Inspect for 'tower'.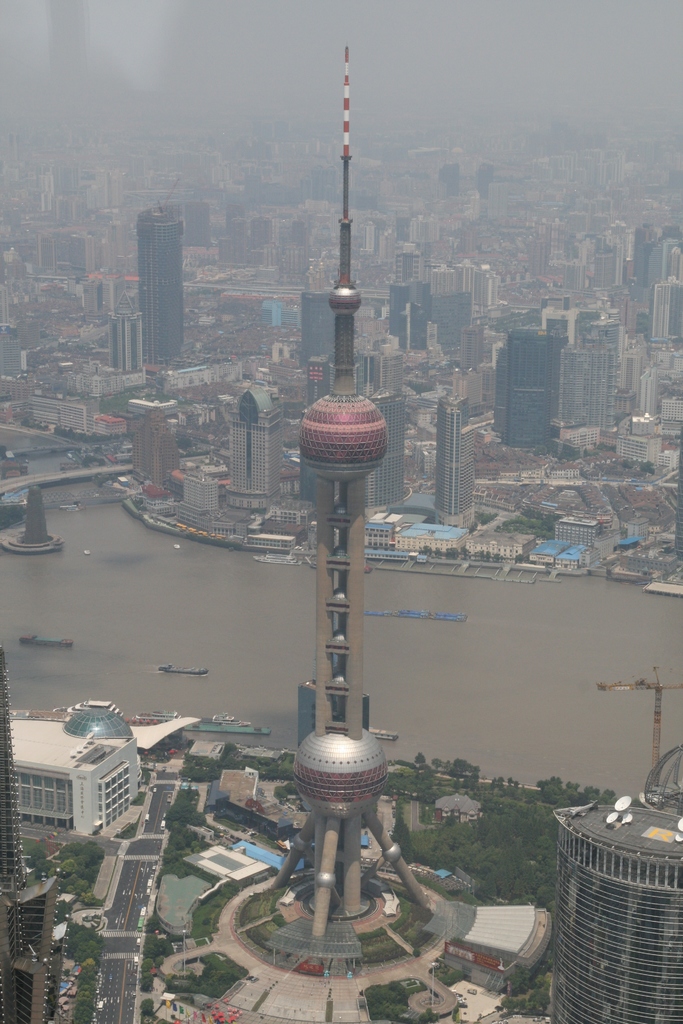
Inspection: {"left": 519, "top": 235, "right": 552, "bottom": 275}.
